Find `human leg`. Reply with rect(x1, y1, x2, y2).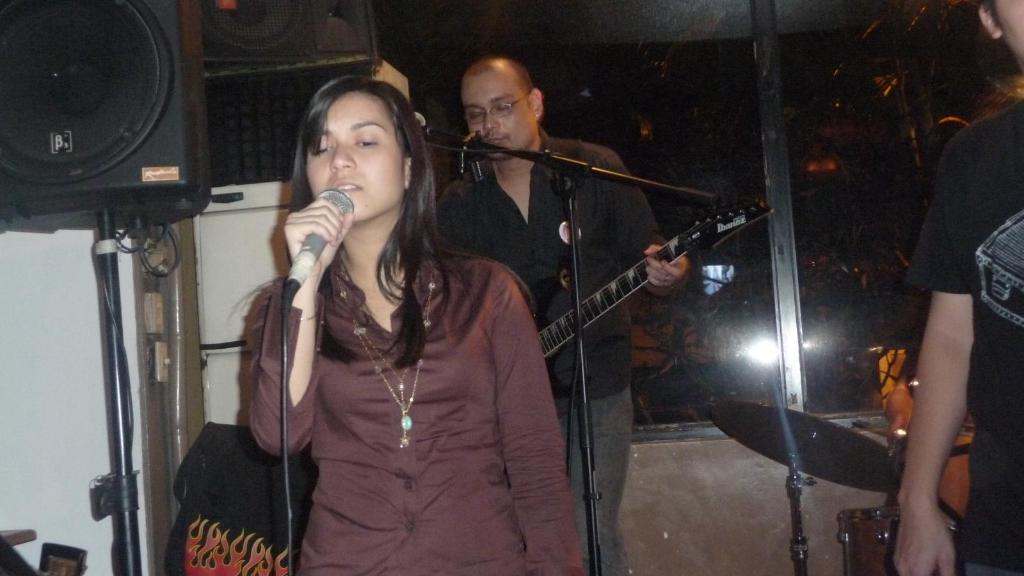
rect(561, 388, 636, 575).
